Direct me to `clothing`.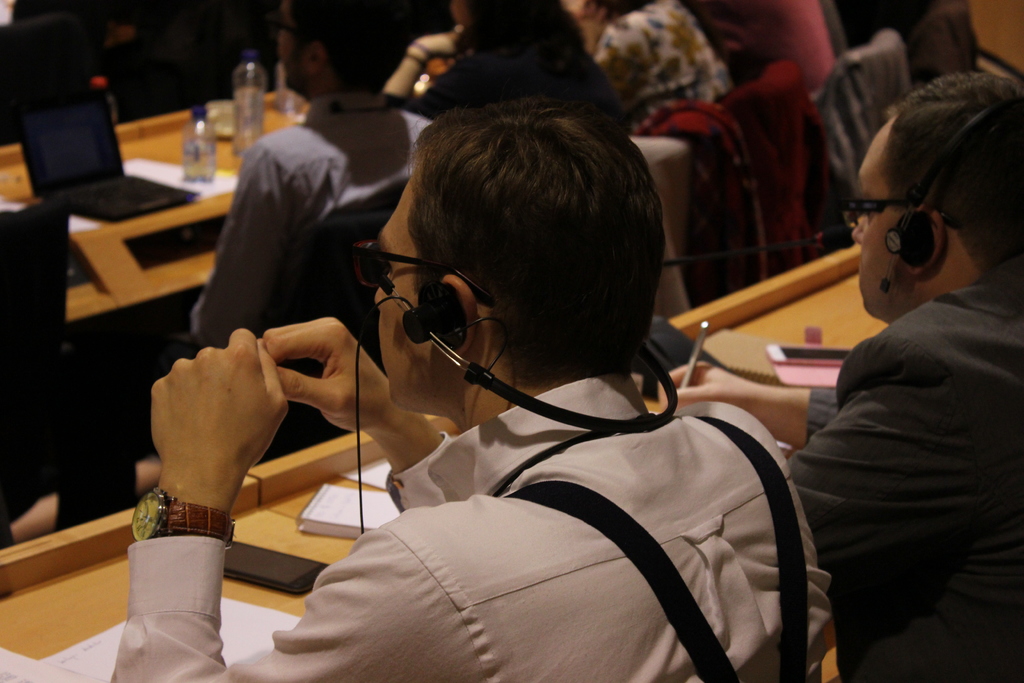
Direction: [783,283,1023,682].
